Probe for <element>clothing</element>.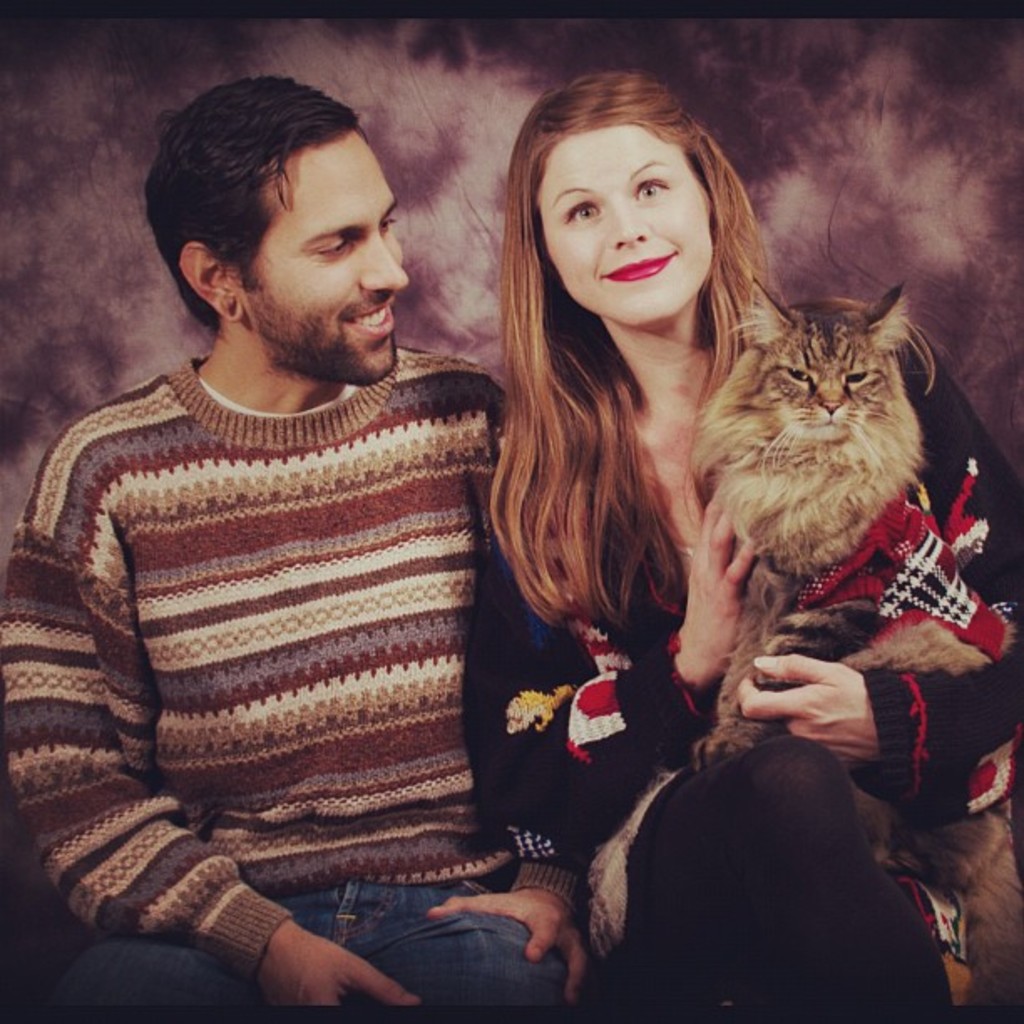
Probe result: 0:351:622:1022.
